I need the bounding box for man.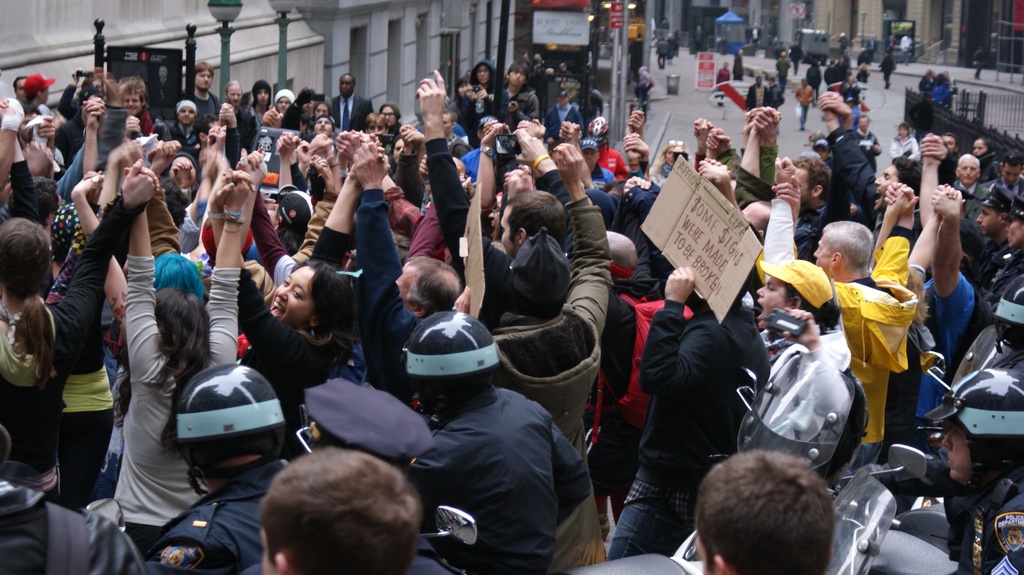
Here it is: 767/155/916/477.
